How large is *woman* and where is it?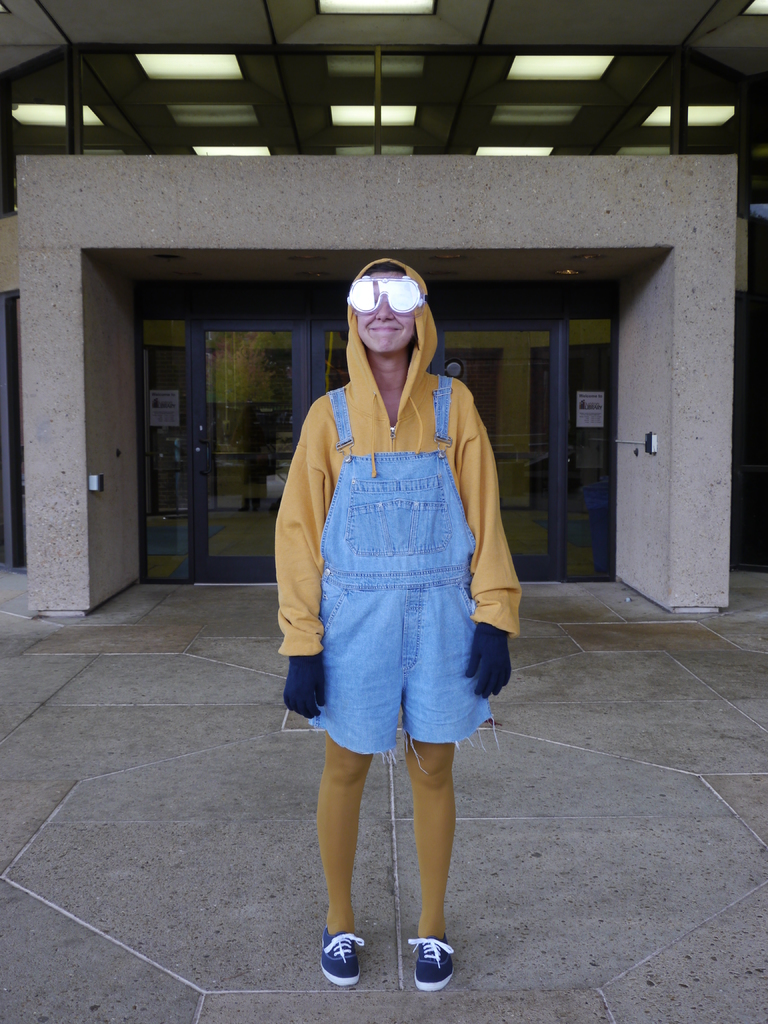
Bounding box: region(273, 257, 524, 992).
